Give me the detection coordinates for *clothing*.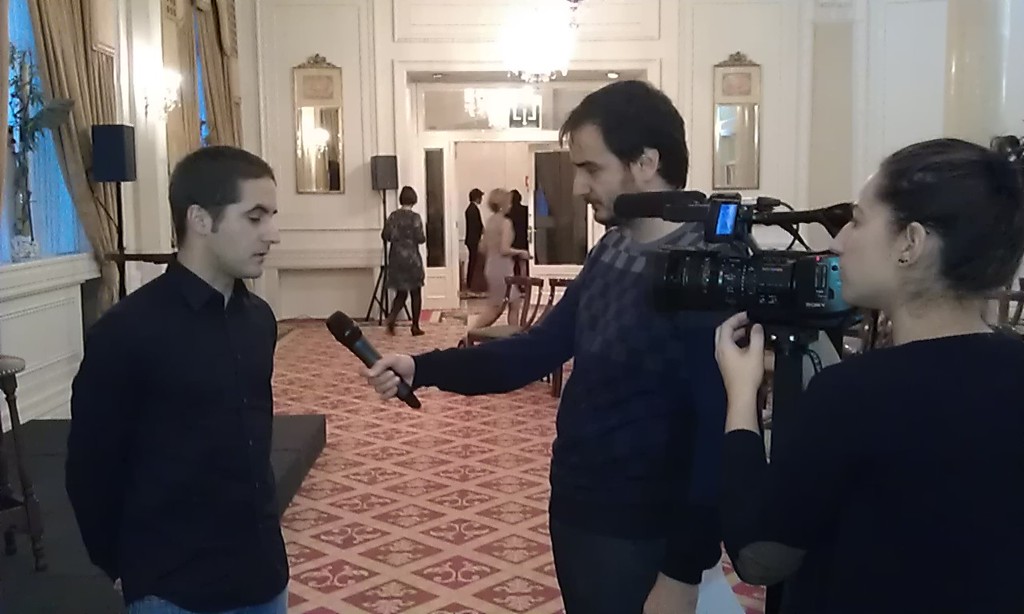
{"left": 458, "top": 197, "right": 486, "bottom": 285}.
